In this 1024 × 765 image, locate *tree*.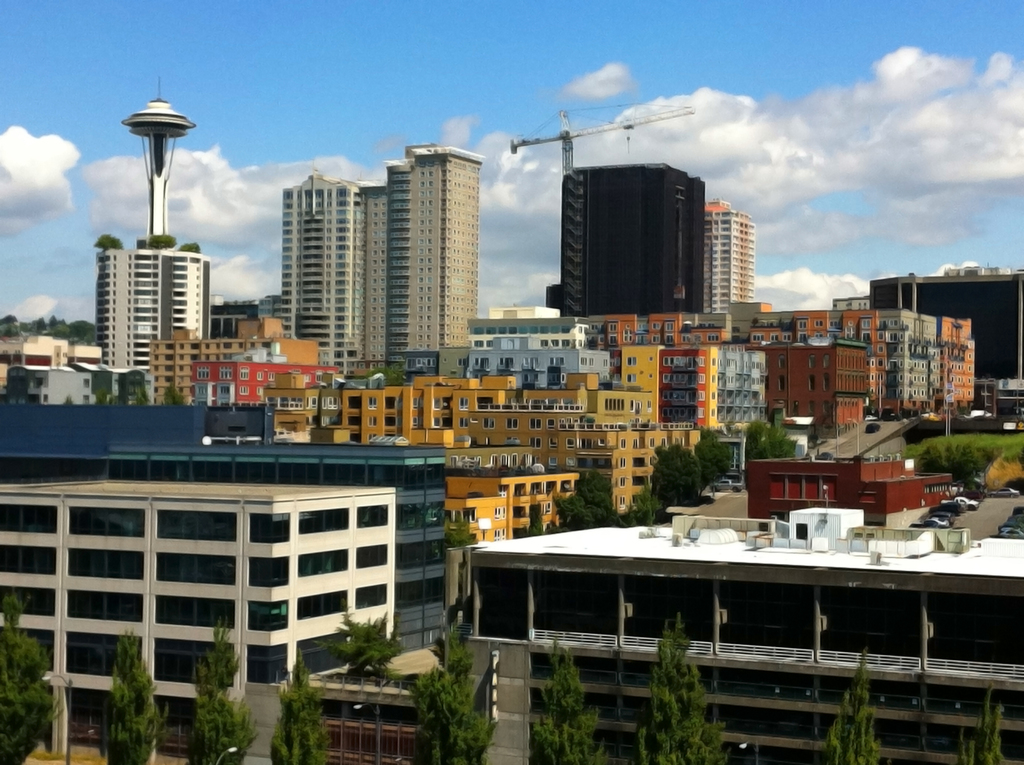
Bounding box: bbox=(749, 417, 801, 460).
